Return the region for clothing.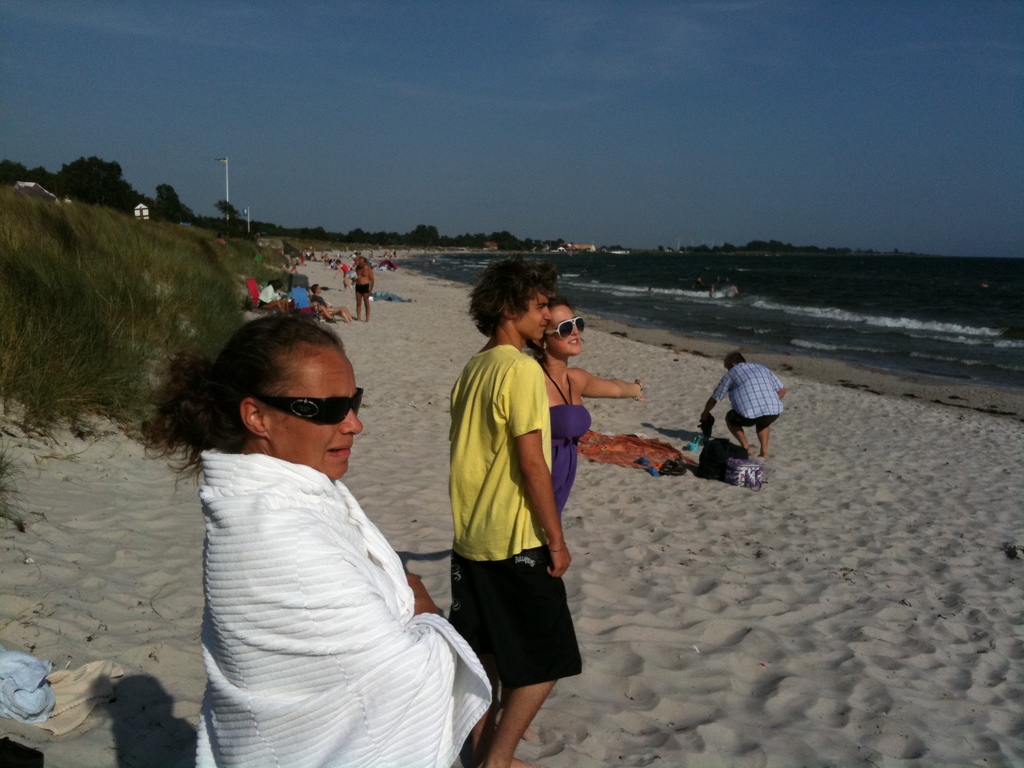
[545, 372, 591, 499].
